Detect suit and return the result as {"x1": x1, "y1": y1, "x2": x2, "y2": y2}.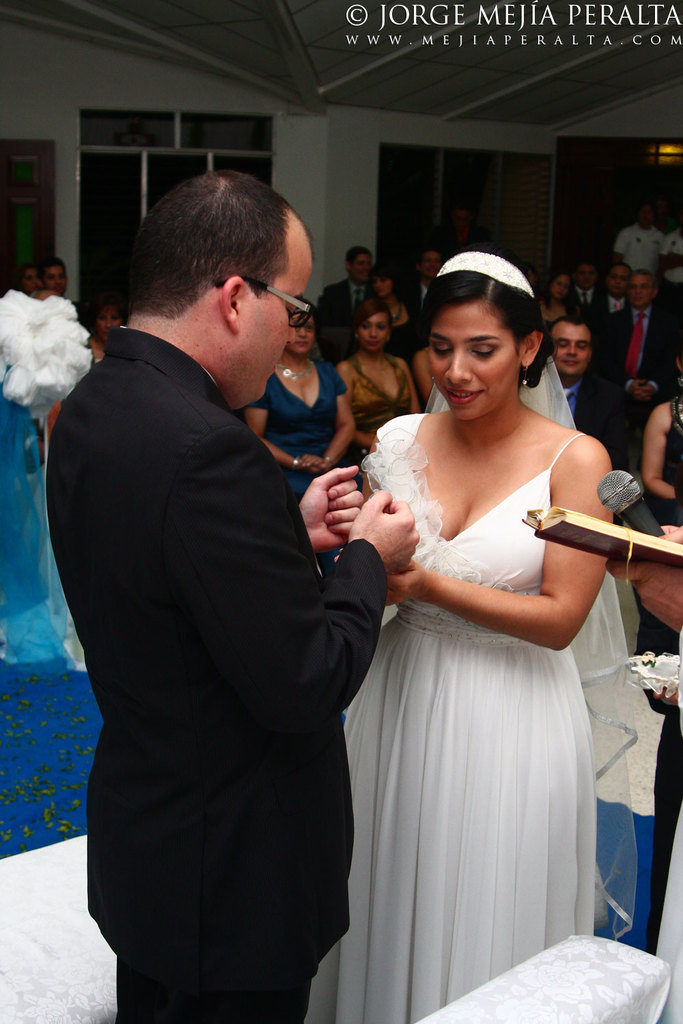
{"x1": 316, "y1": 275, "x2": 374, "y2": 363}.
